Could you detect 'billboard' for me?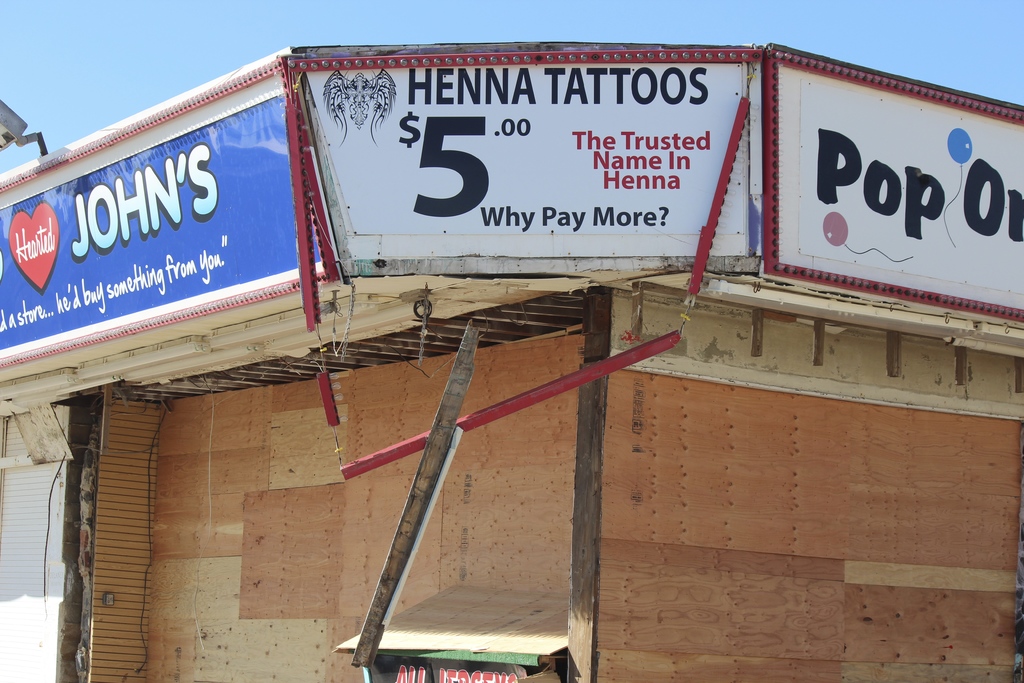
Detection result: box=[778, 45, 1019, 300].
